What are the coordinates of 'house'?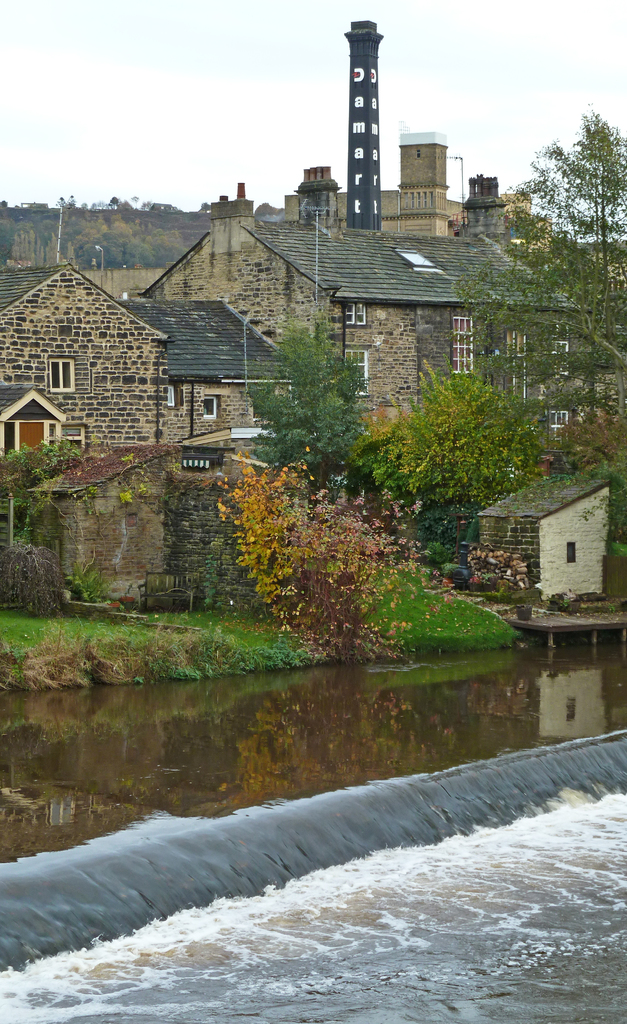
bbox(0, 262, 292, 452).
